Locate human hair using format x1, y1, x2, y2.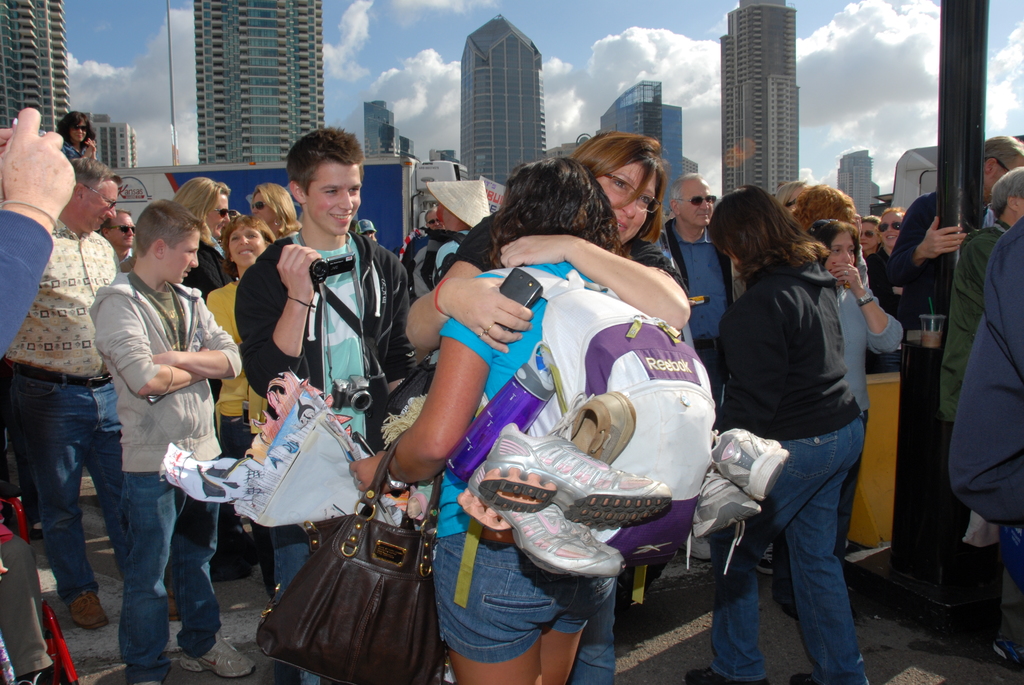
285, 123, 365, 197.
